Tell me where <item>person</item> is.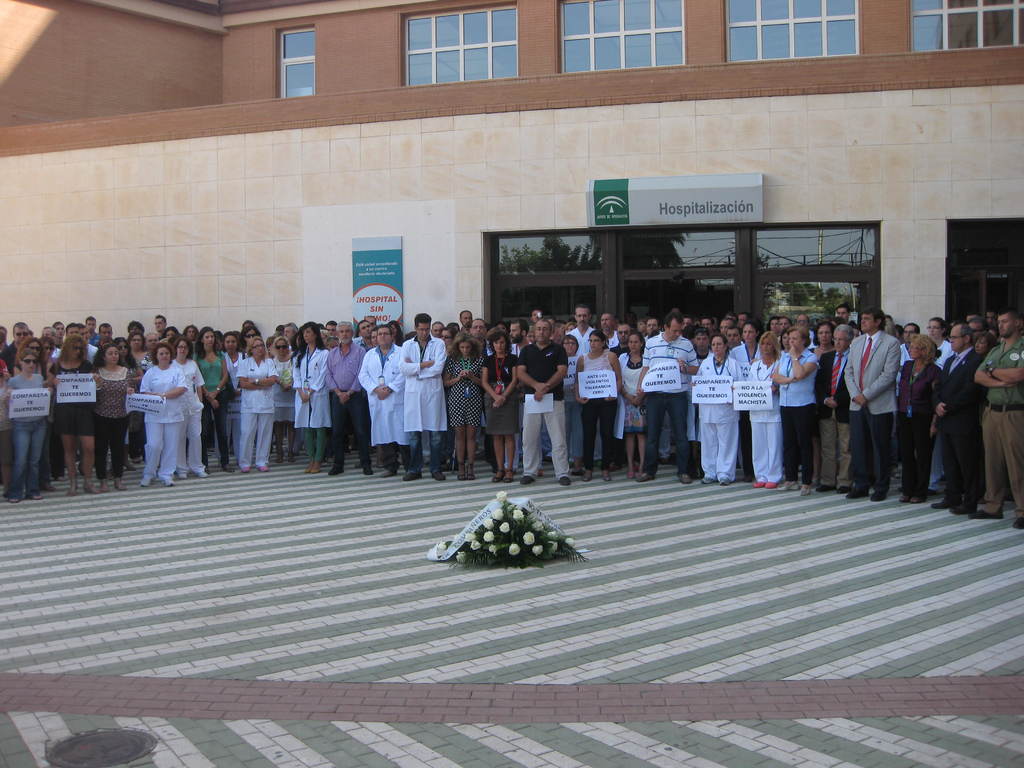
<item>person</item> is at (124,329,156,454).
